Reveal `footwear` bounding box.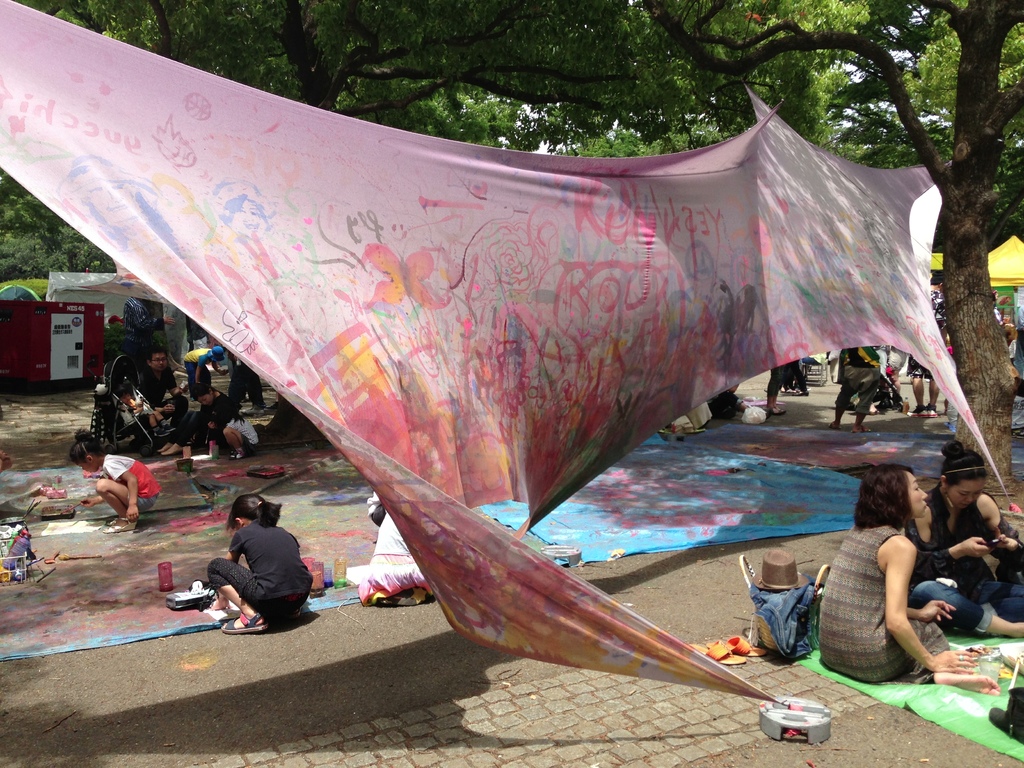
Revealed: box=[220, 442, 225, 461].
